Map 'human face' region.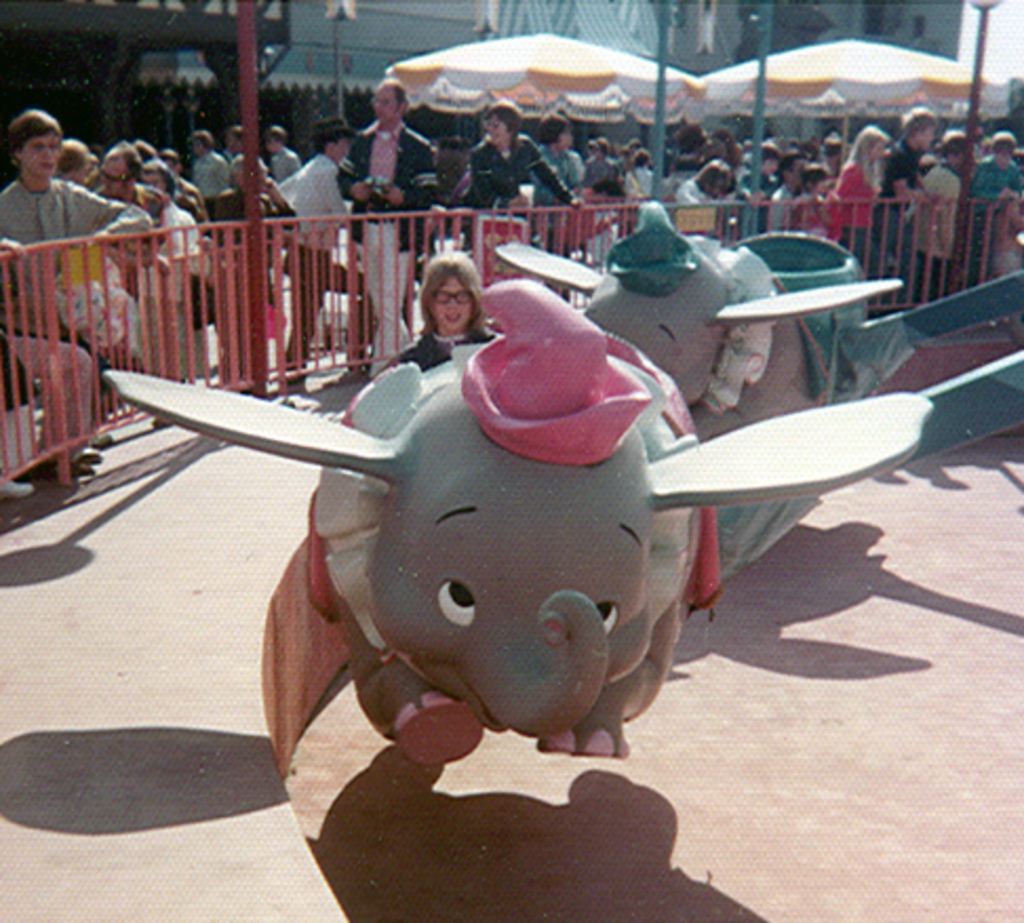
Mapped to pyautogui.locateOnScreen(371, 84, 405, 129).
